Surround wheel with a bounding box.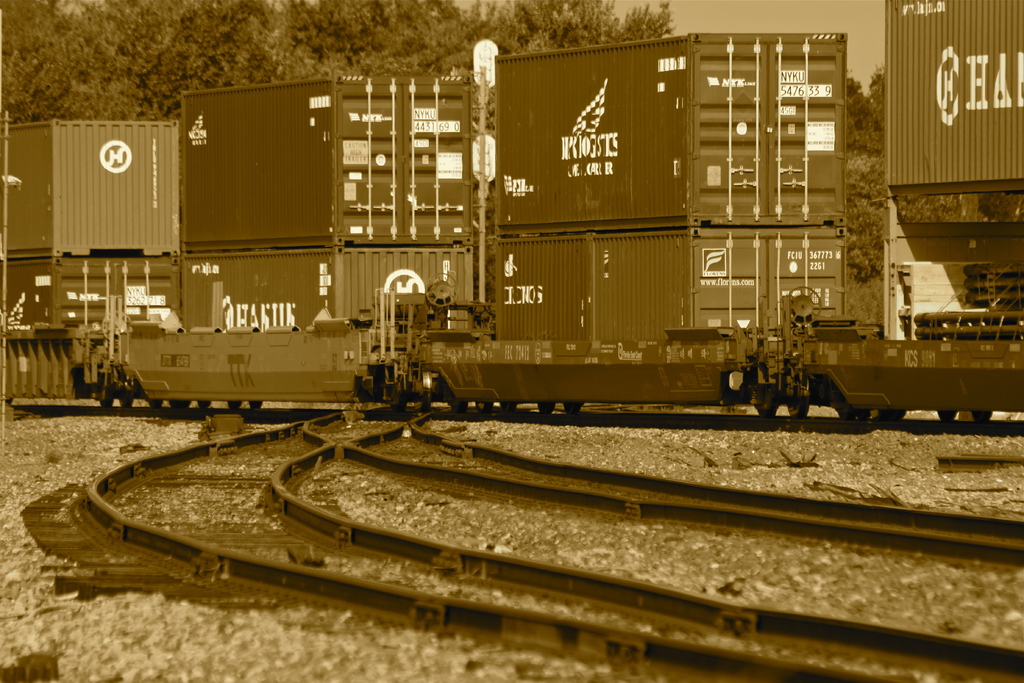
971:411:991:420.
